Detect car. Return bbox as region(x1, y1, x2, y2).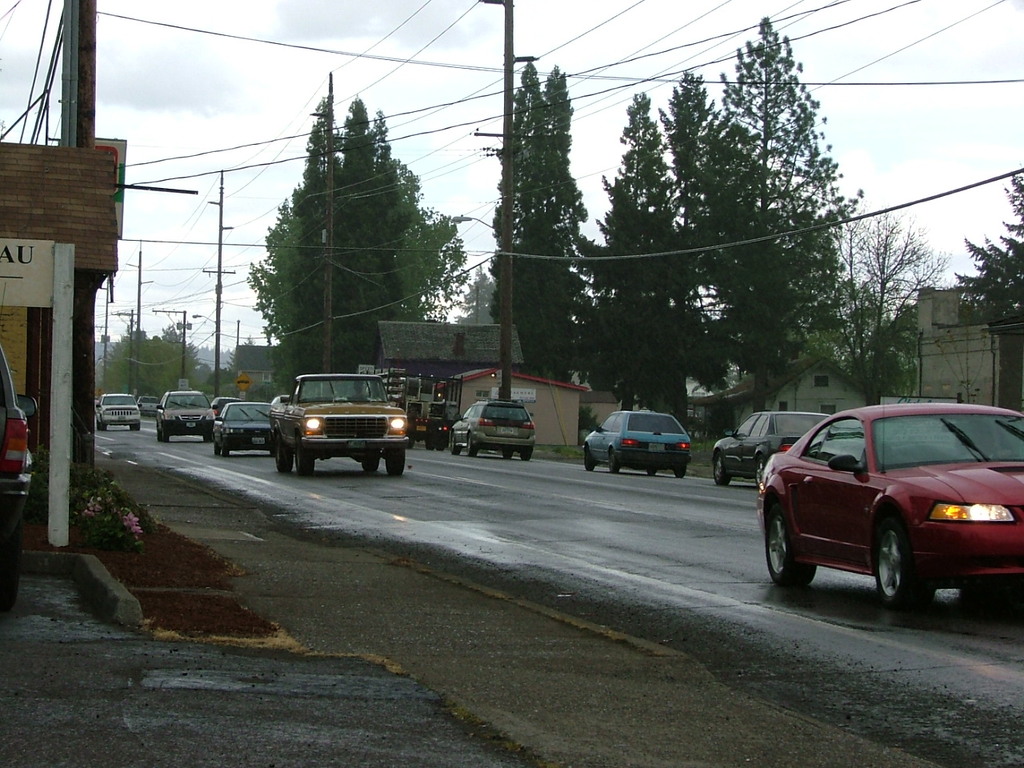
region(215, 402, 268, 458).
